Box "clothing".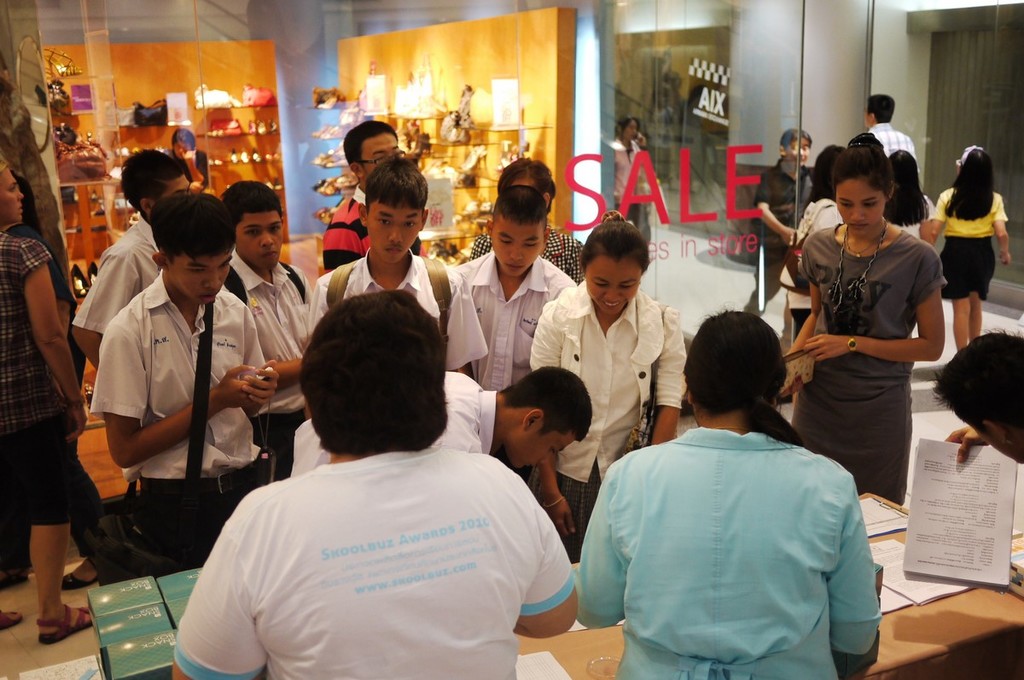
<region>76, 266, 278, 565</region>.
